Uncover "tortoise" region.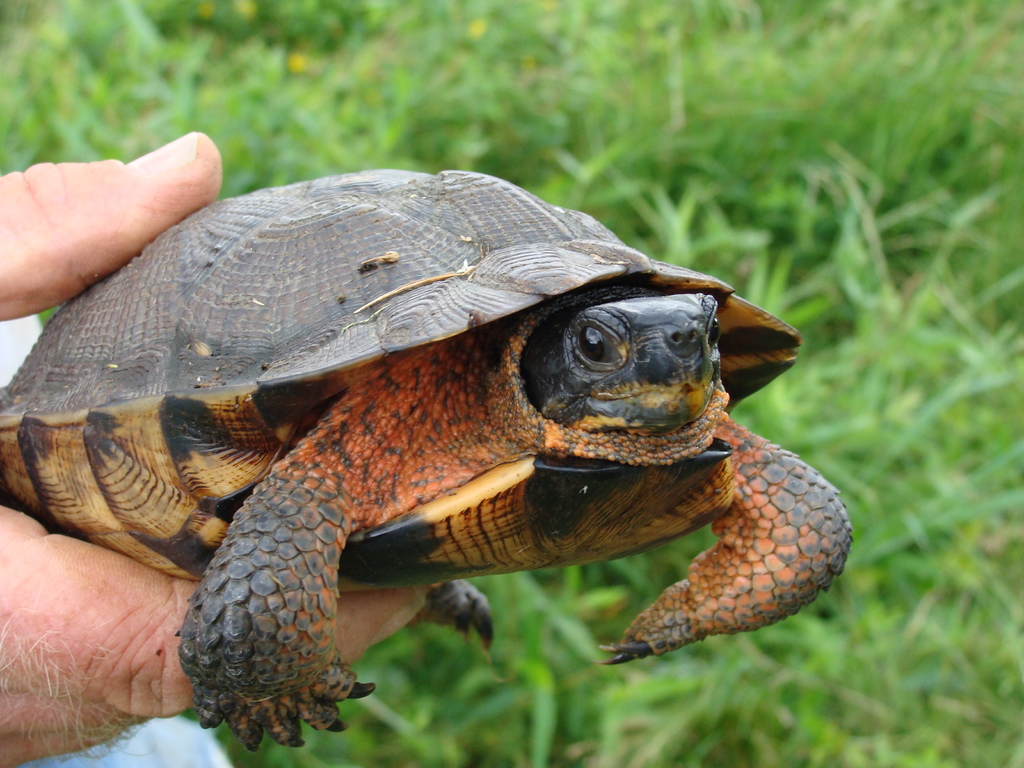
Uncovered: 0,166,857,754.
